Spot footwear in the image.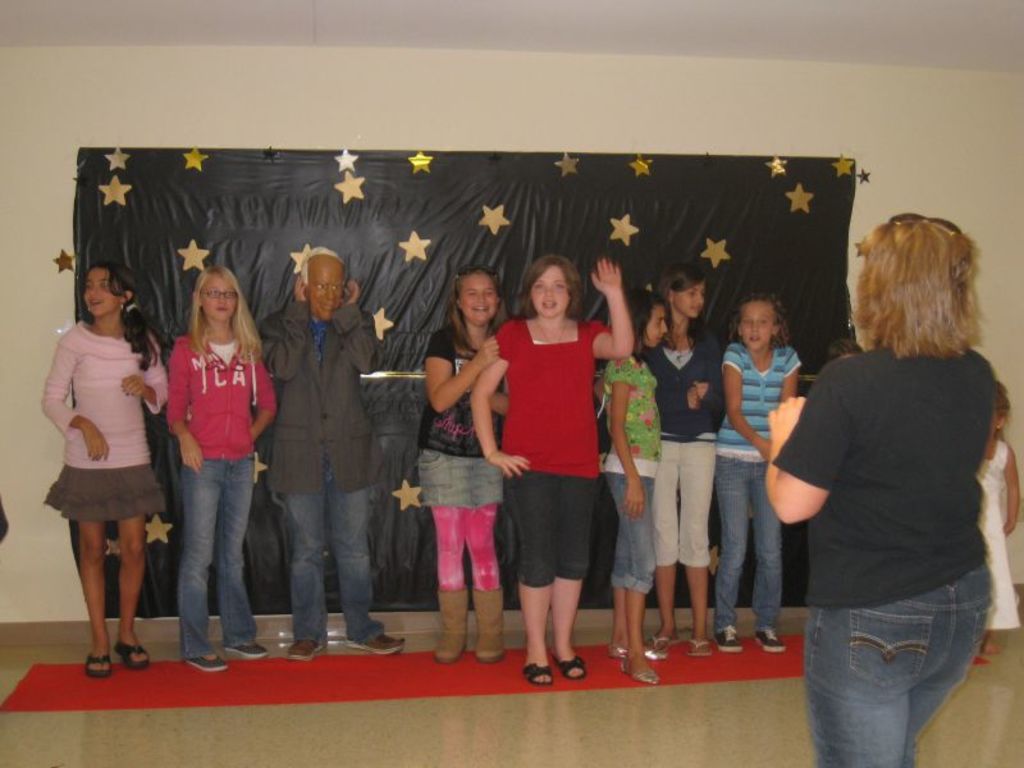
footwear found at [left=621, top=660, right=666, bottom=687].
